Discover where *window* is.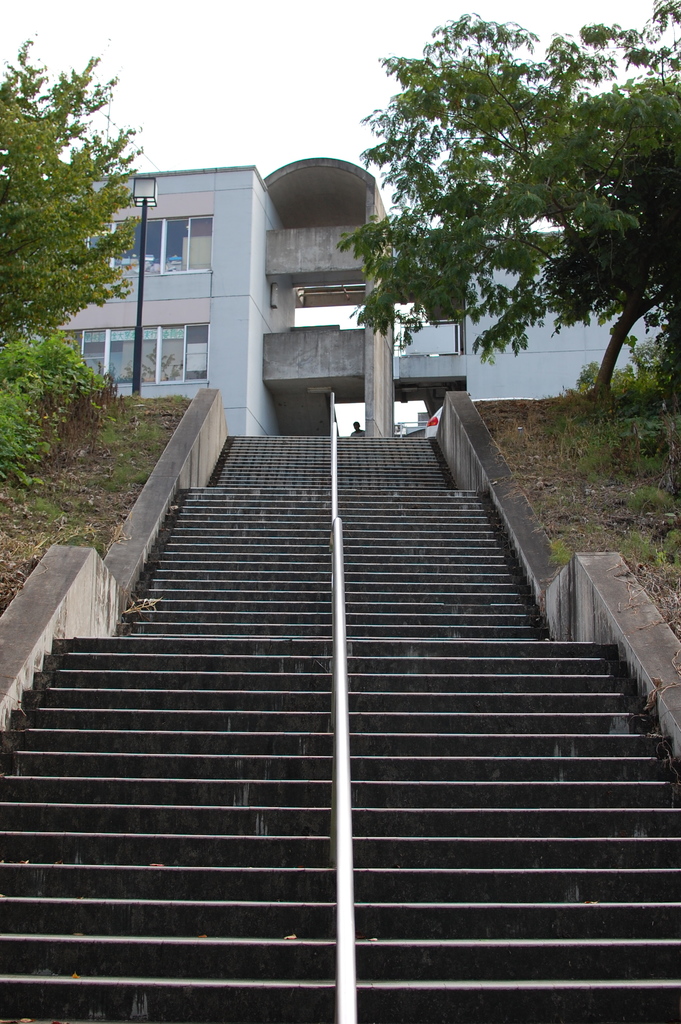
Discovered at BBox(88, 220, 213, 283).
